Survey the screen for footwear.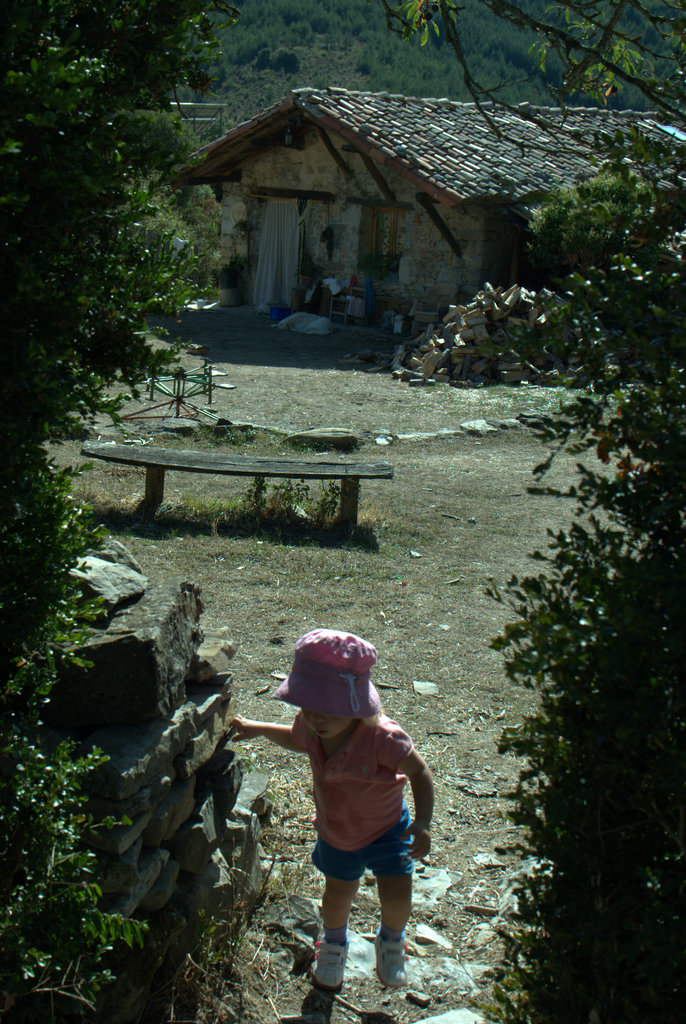
Survey found: bbox=[303, 940, 366, 1005].
